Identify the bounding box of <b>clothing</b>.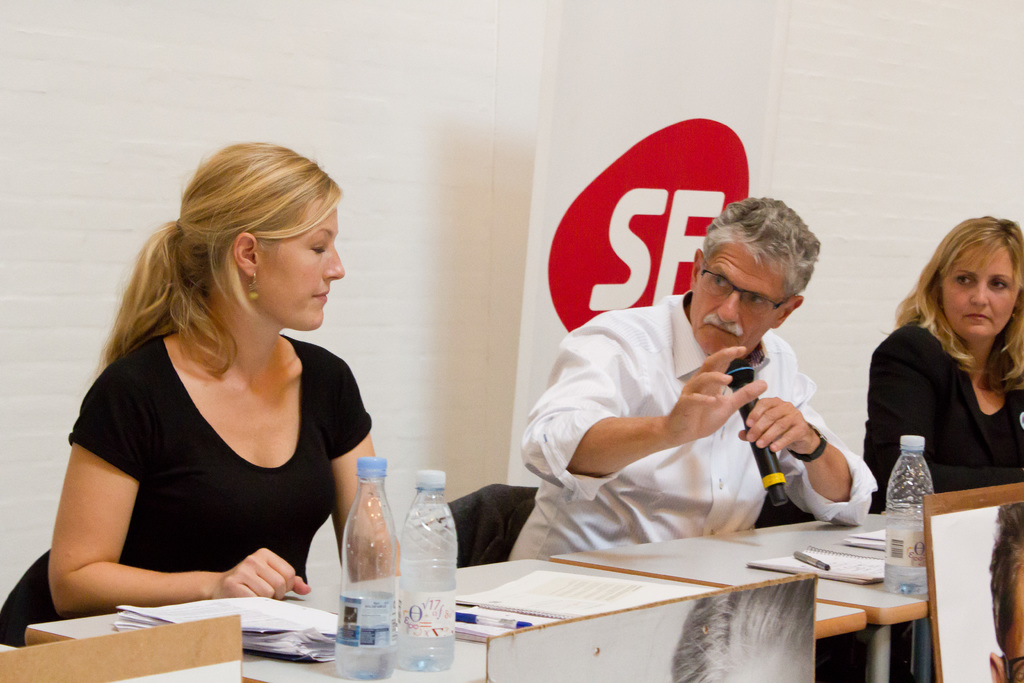
(60, 333, 362, 579).
